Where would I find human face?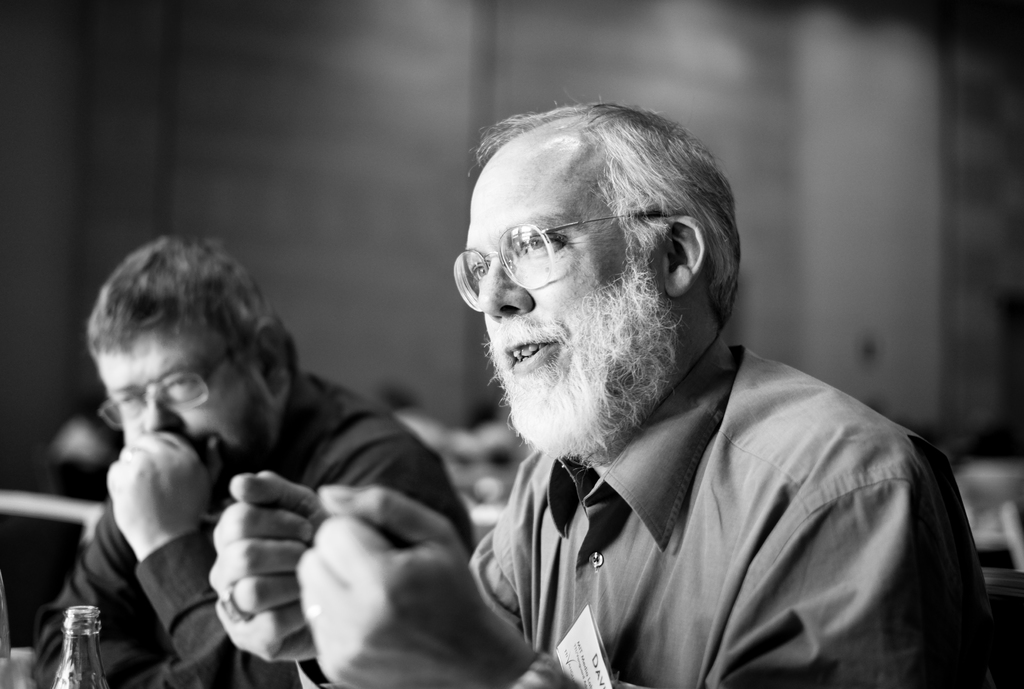
At x1=95 y1=336 x2=270 y2=515.
